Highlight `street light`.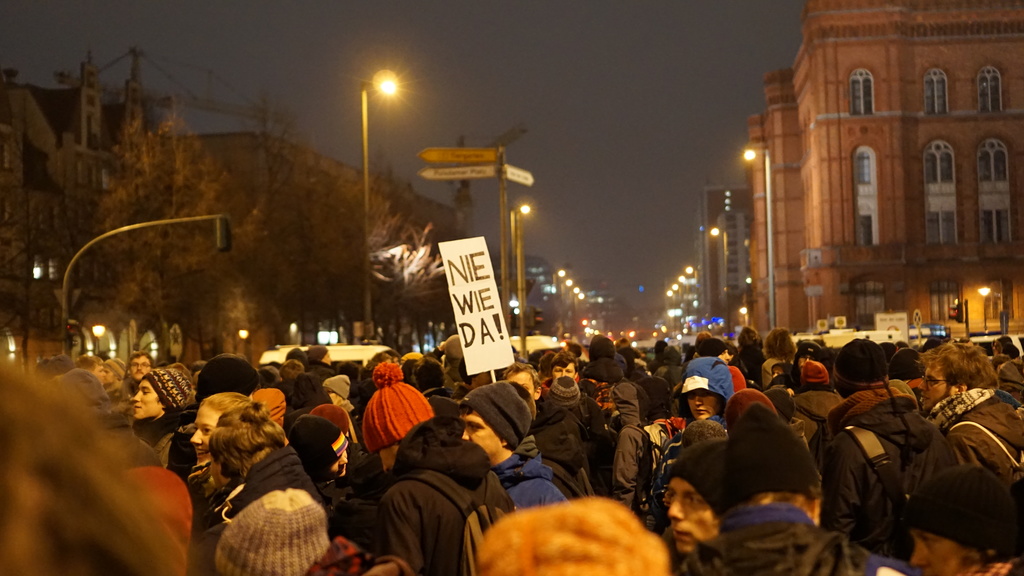
Highlighted region: detection(743, 143, 772, 335).
